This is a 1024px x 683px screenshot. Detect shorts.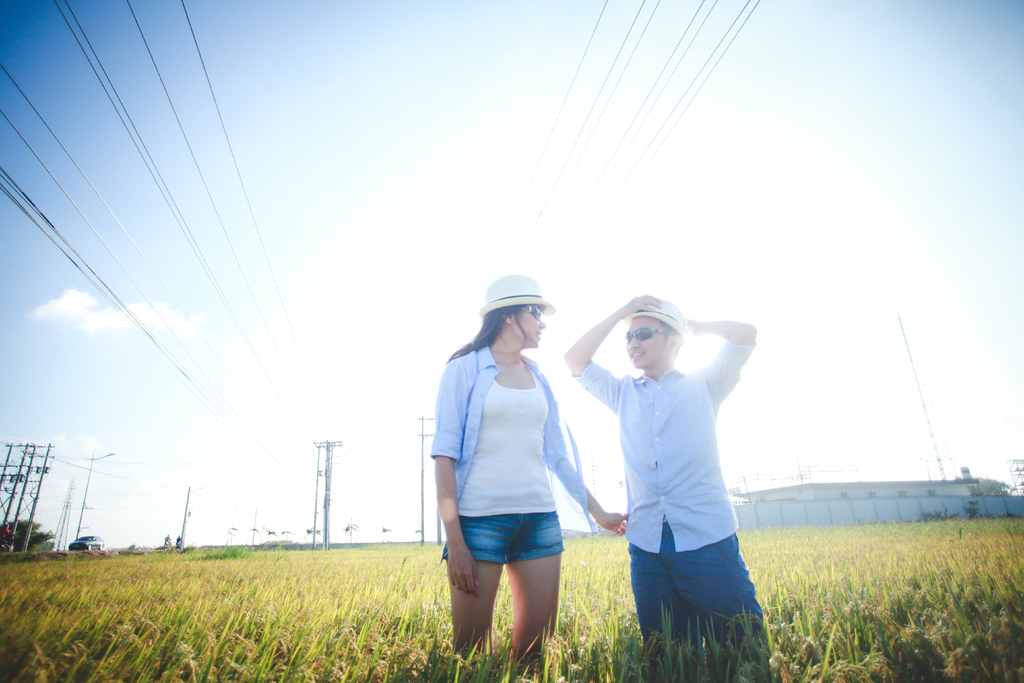
locate(623, 520, 775, 661).
